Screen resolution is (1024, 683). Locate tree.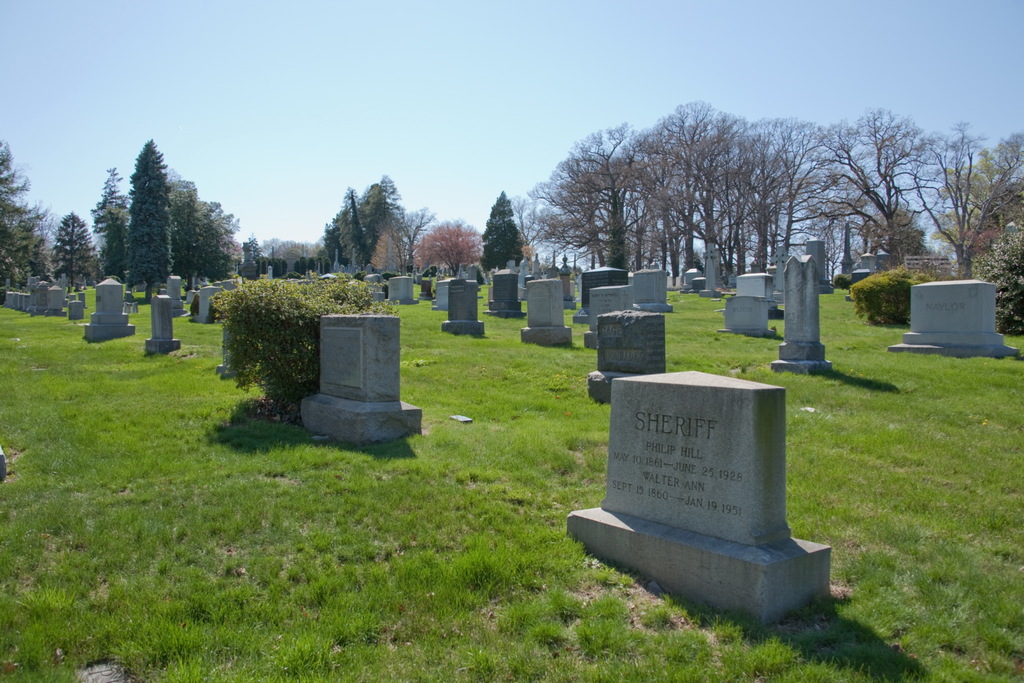
box(961, 225, 1023, 332).
